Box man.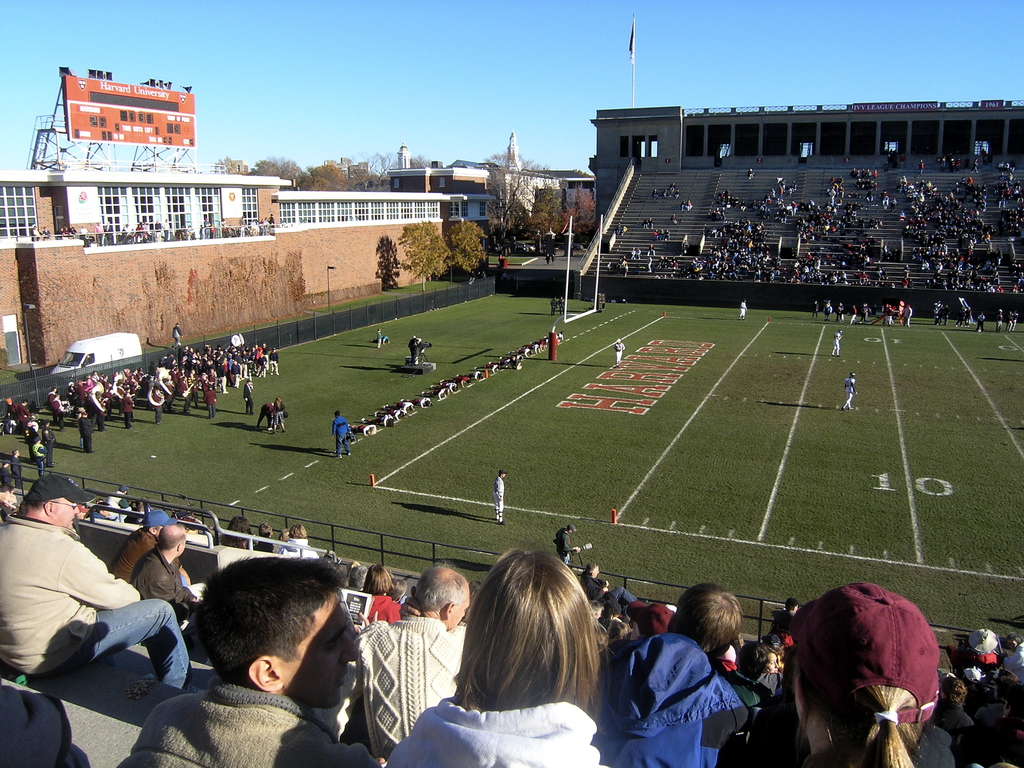
[330, 412, 351, 455].
